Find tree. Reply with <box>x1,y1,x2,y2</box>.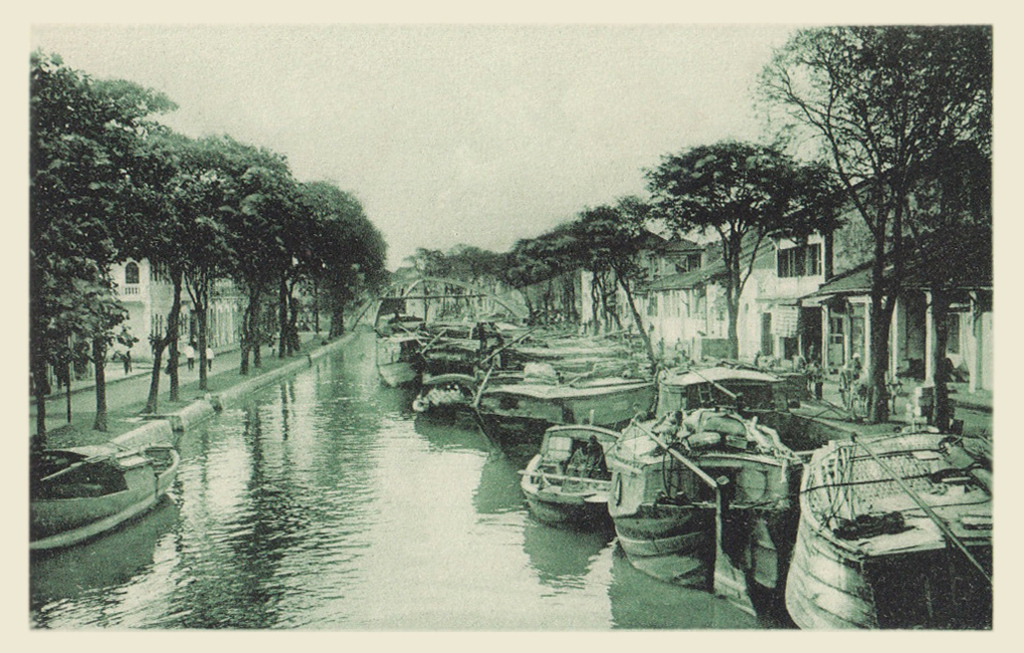
<box>326,207,392,332</box>.
